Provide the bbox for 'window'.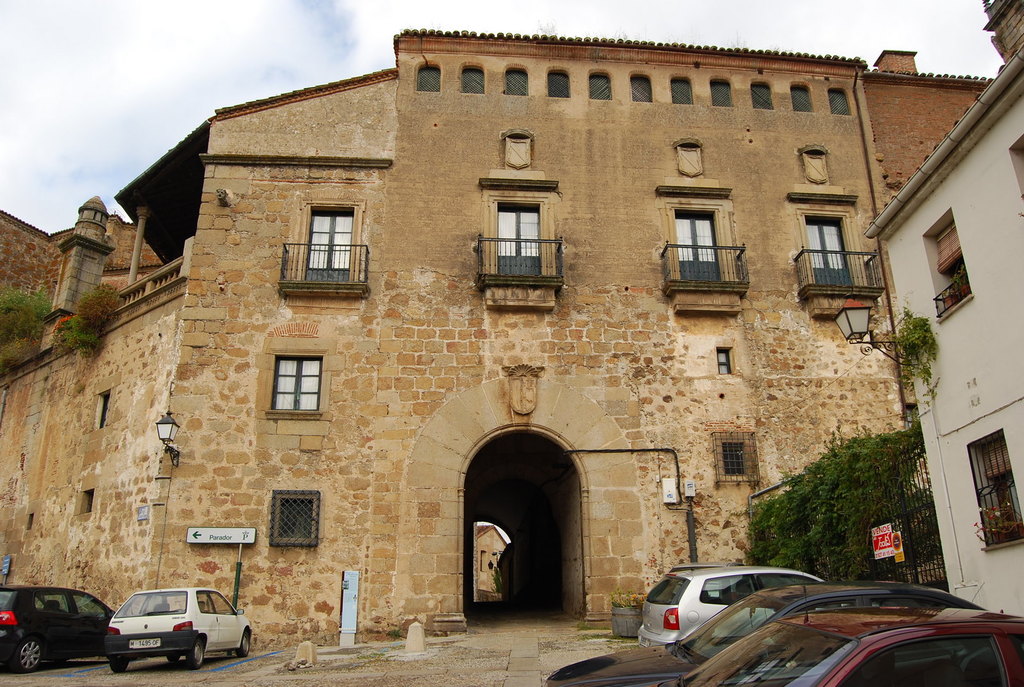
(x1=998, y1=134, x2=1023, y2=214).
